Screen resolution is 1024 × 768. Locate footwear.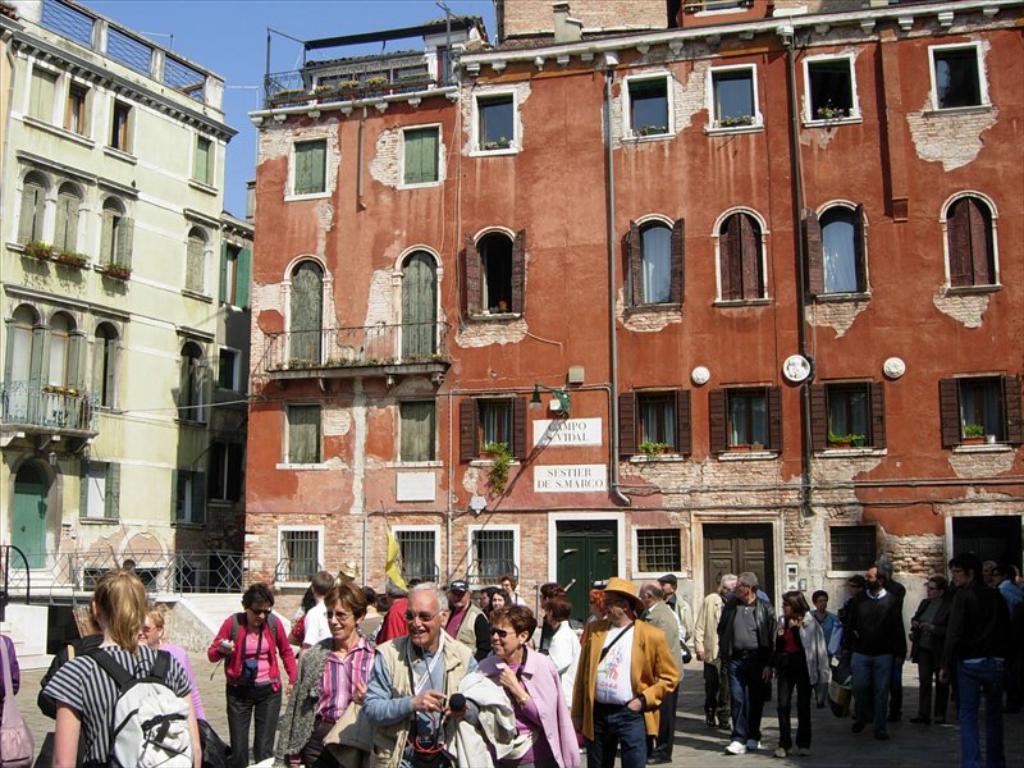
<region>851, 721, 869, 735</region>.
